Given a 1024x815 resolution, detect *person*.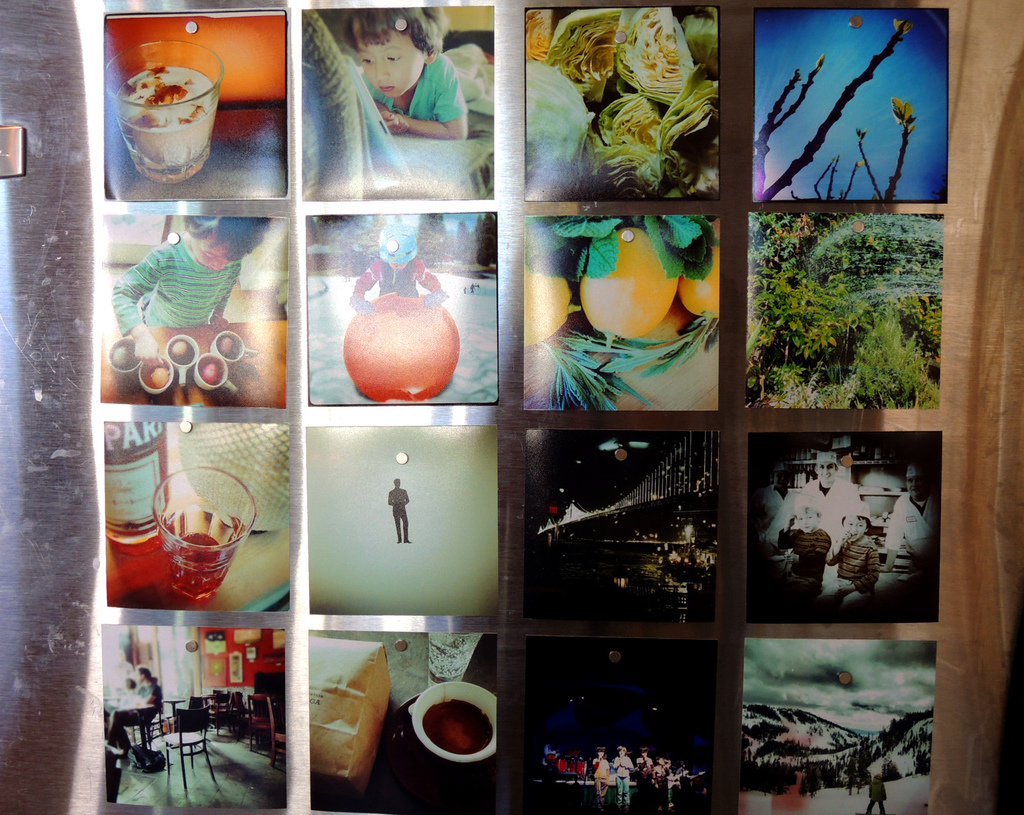
{"x1": 609, "y1": 743, "x2": 634, "y2": 809}.
